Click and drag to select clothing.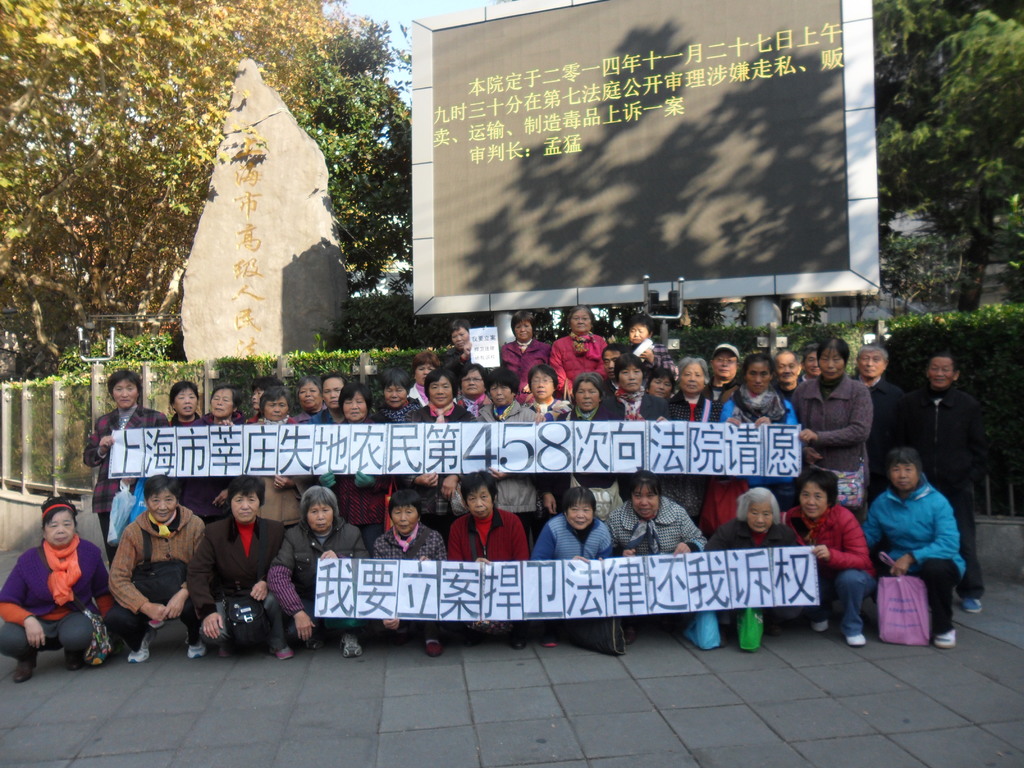
Selection: select_region(897, 381, 984, 573).
